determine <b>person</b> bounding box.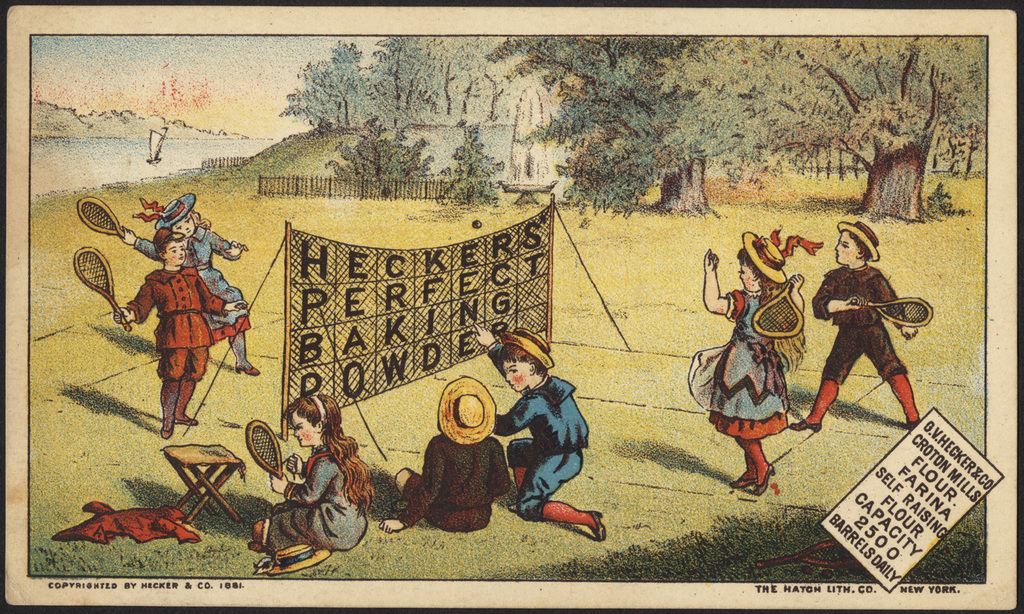
Determined: <bbox>466, 319, 608, 539</bbox>.
